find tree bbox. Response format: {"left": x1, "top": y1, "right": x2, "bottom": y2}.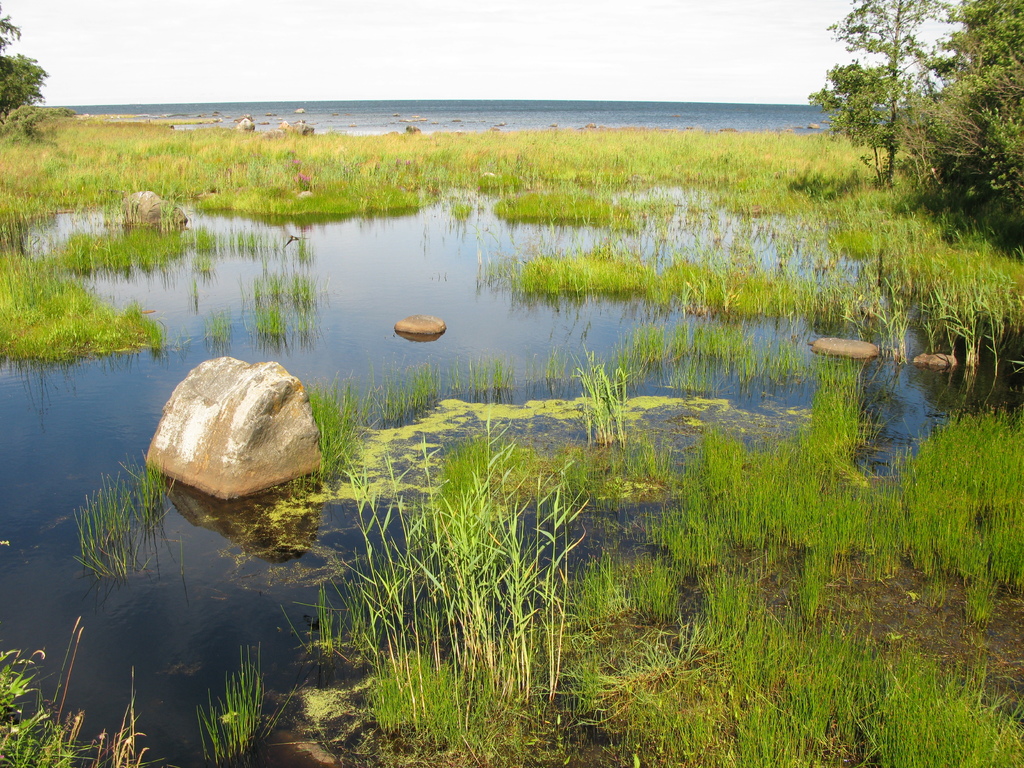
{"left": 0, "top": 52, "right": 48, "bottom": 118}.
